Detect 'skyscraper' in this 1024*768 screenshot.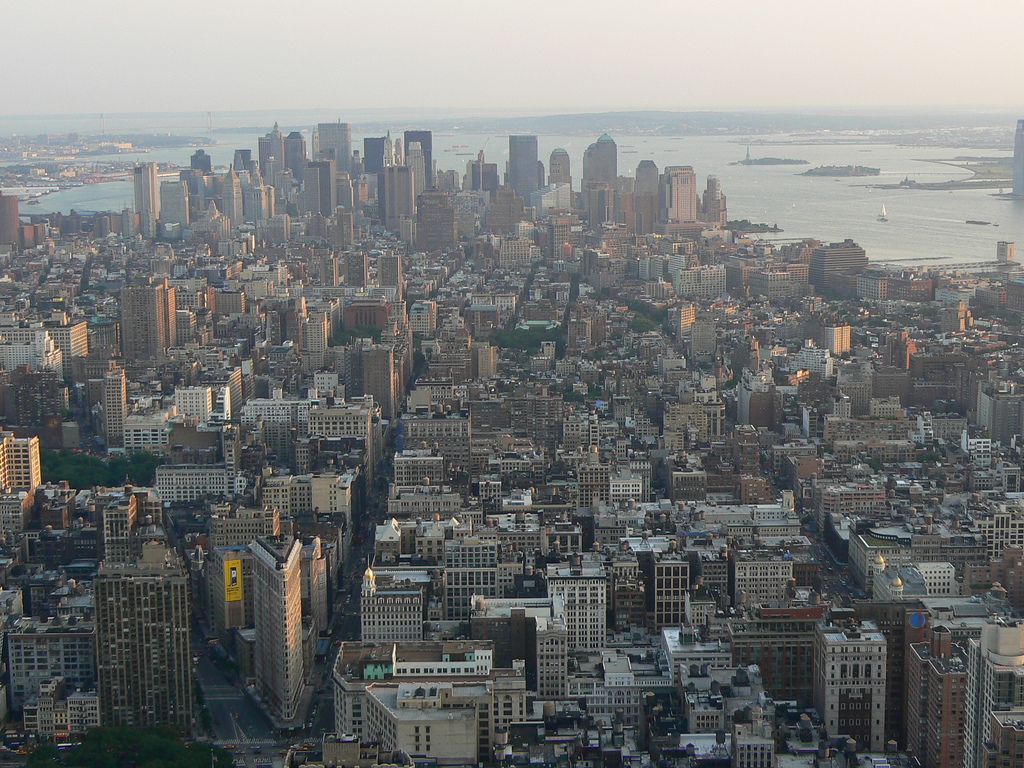
Detection: <bbox>250, 520, 296, 716</bbox>.
